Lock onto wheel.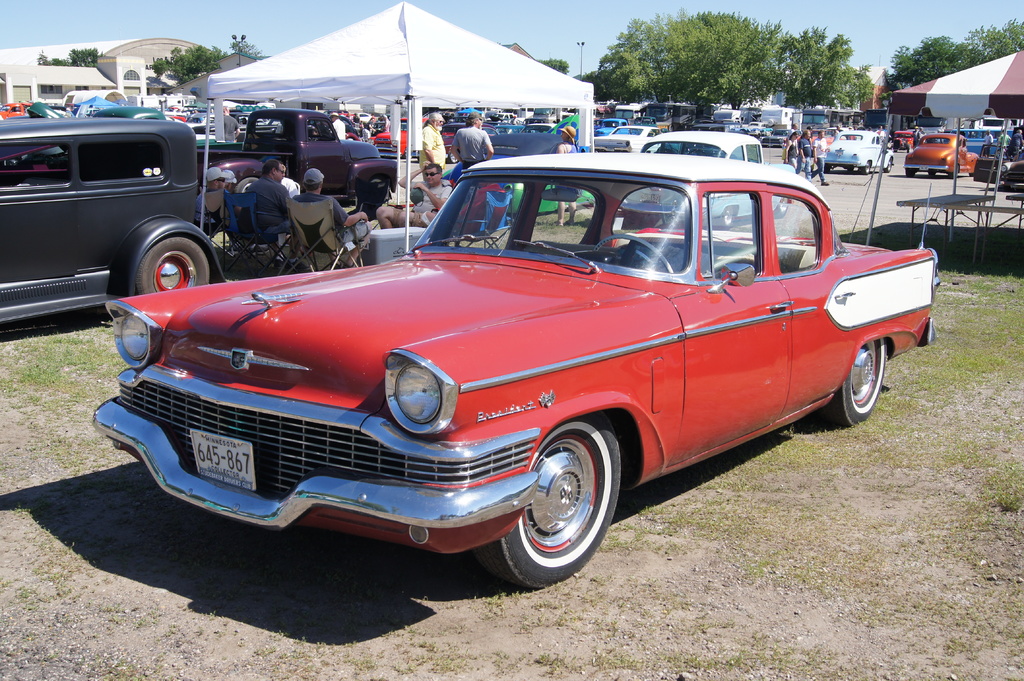
Locked: 506, 431, 623, 582.
